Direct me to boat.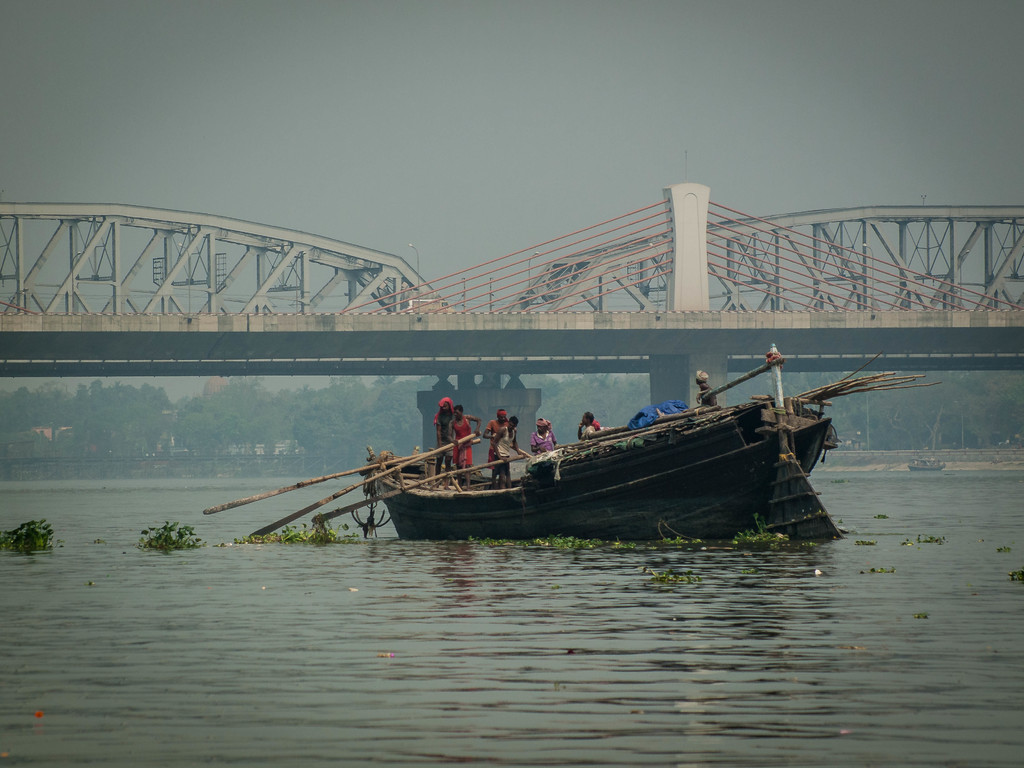
Direction: bbox(280, 363, 852, 545).
